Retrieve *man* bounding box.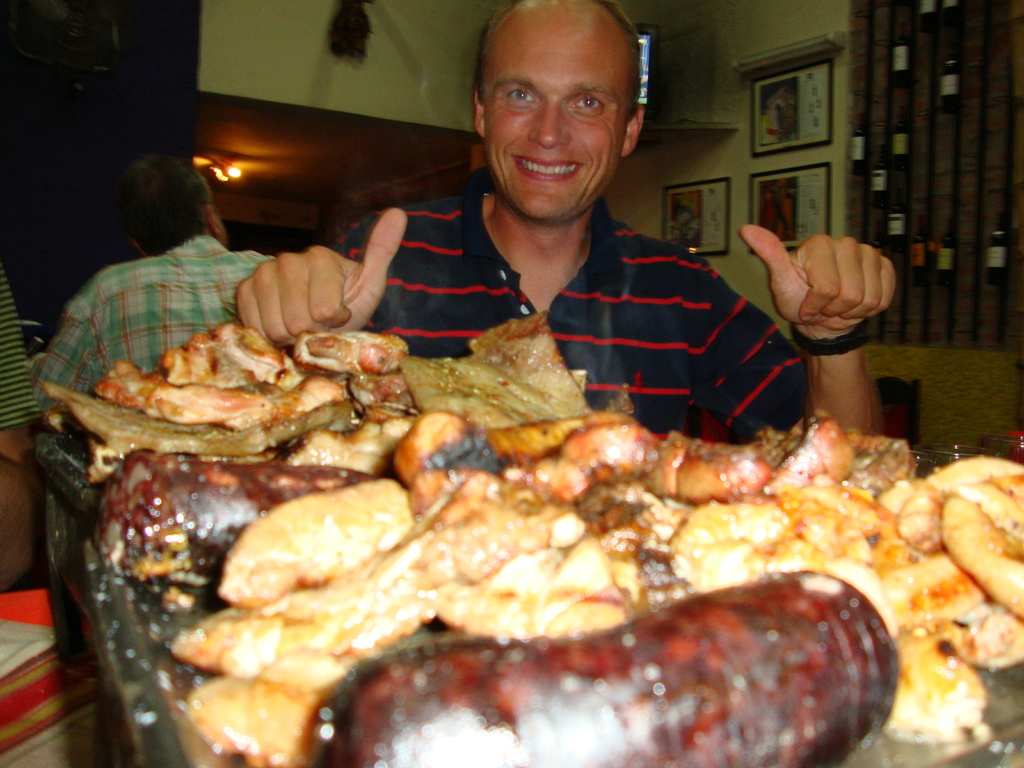
Bounding box: 37,157,274,419.
